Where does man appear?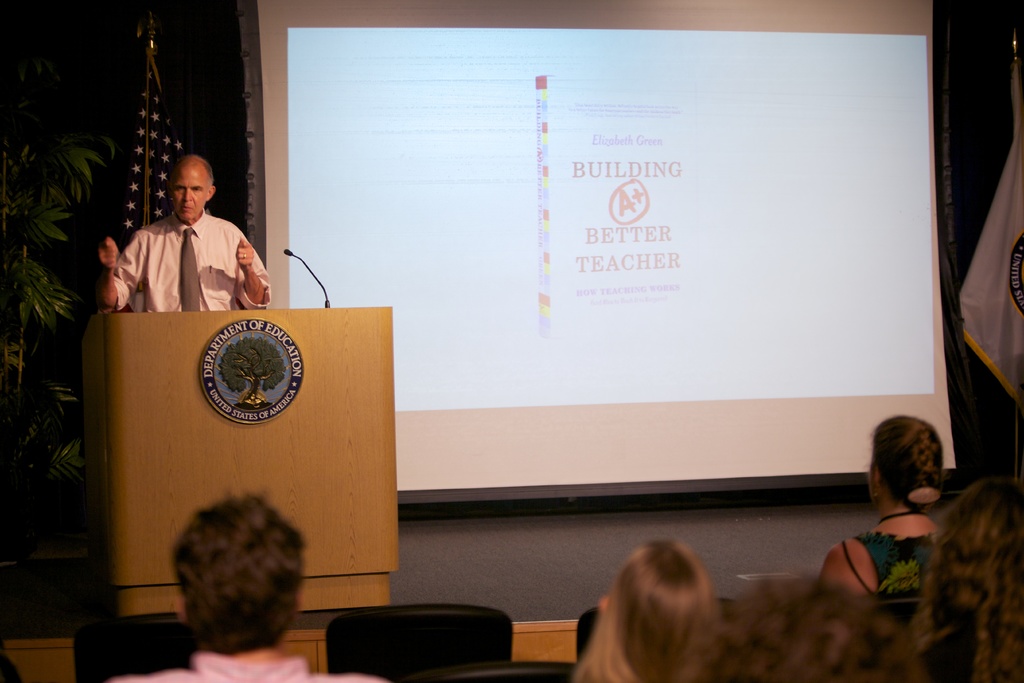
Appears at [99,154,263,318].
